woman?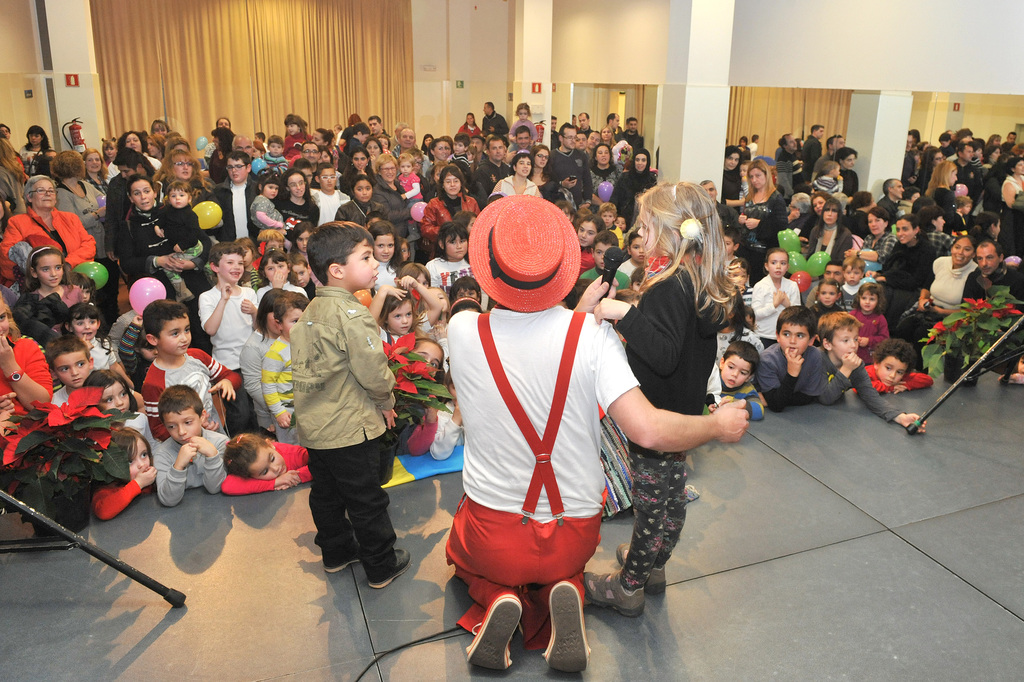
bbox=[422, 164, 483, 245]
